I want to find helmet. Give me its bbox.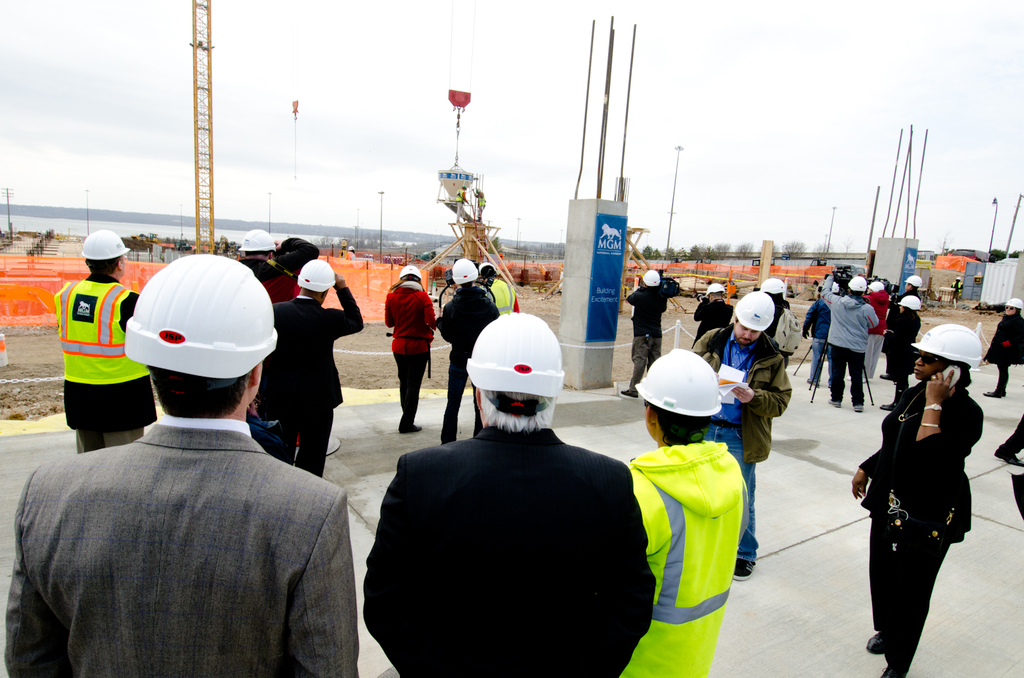
<box>238,228,277,250</box>.
